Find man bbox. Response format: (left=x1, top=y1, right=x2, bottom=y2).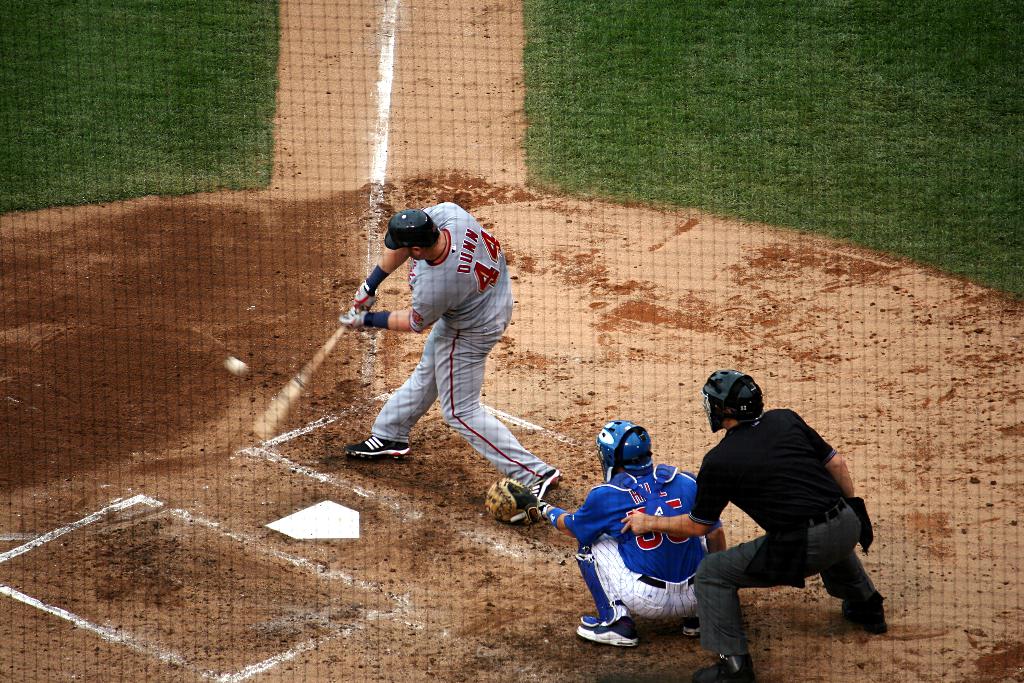
(left=535, top=420, right=729, bottom=646).
